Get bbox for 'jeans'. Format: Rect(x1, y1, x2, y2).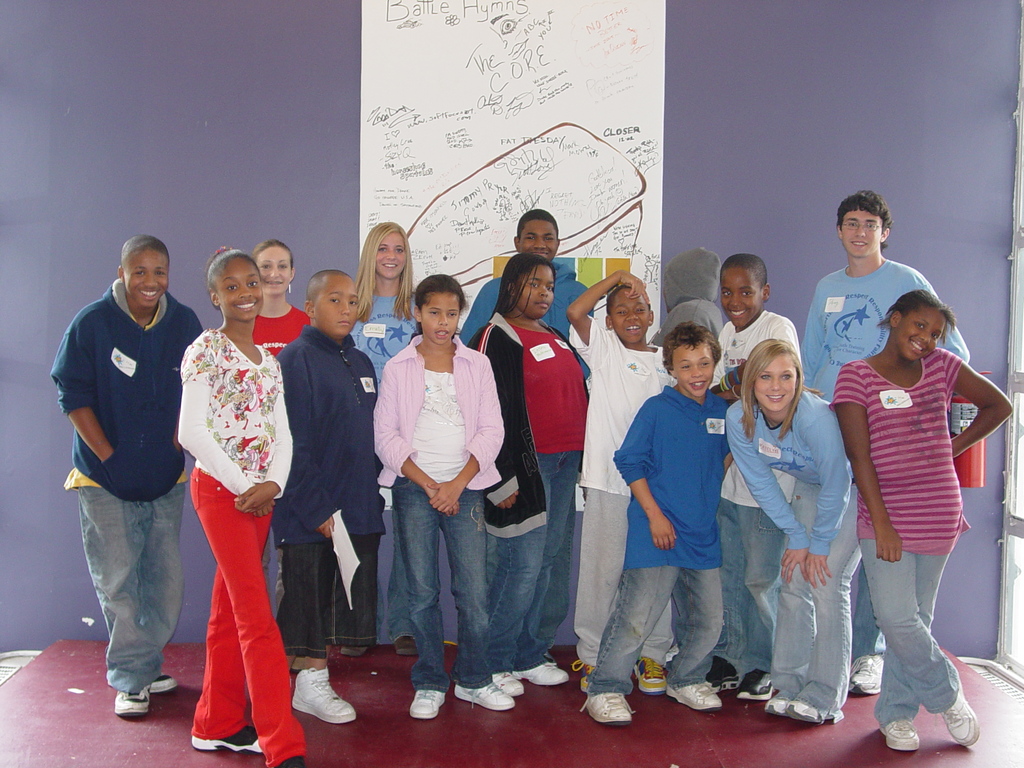
Rect(858, 540, 960, 722).
